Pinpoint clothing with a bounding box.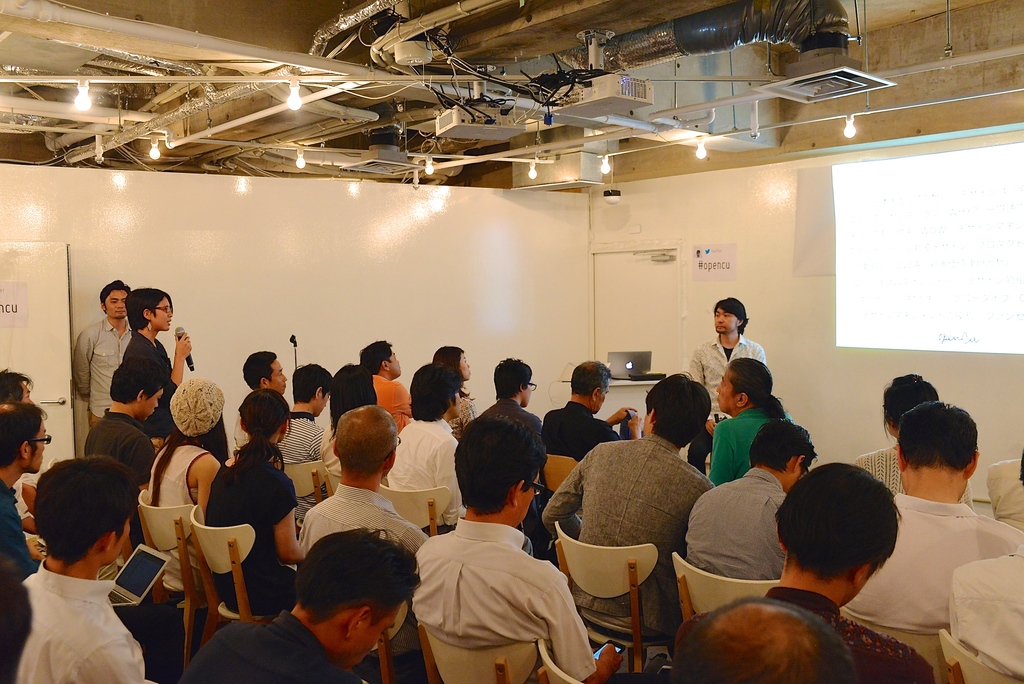
(left=397, top=506, right=604, bottom=683).
